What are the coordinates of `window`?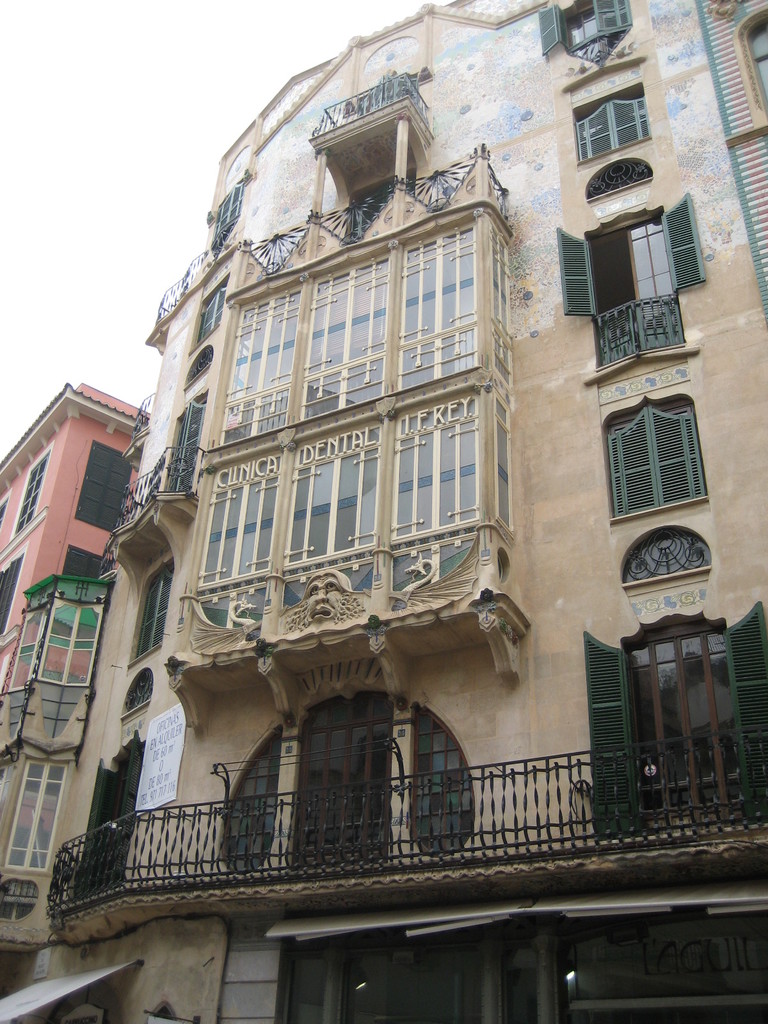
[x1=217, y1=180, x2=241, y2=253].
